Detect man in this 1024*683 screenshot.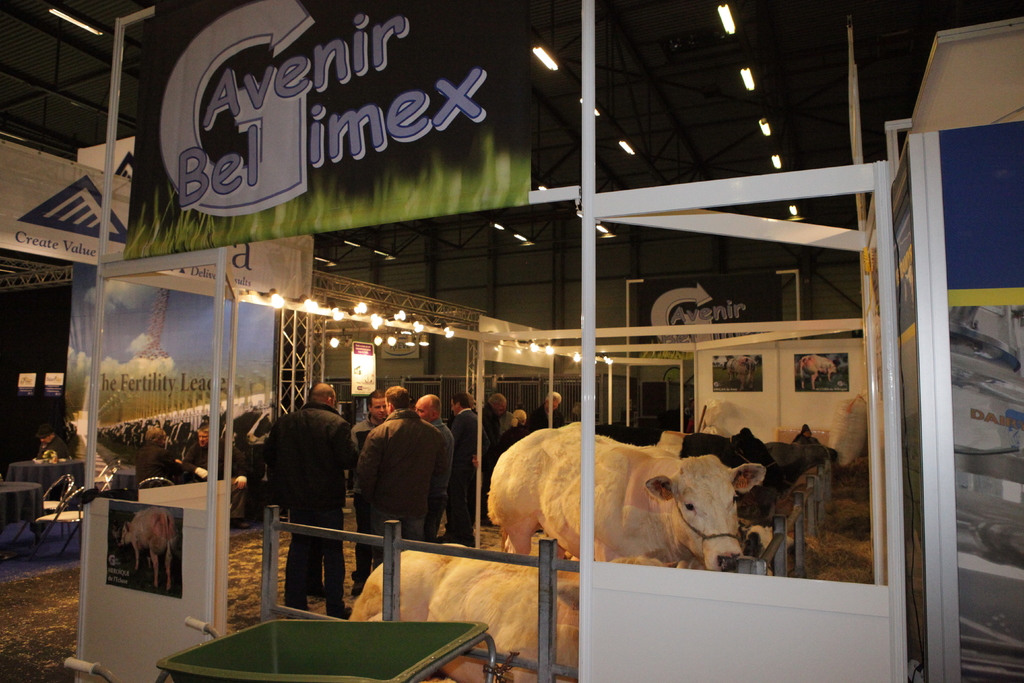
Detection: bbox=[414, 391, 456, 546].
